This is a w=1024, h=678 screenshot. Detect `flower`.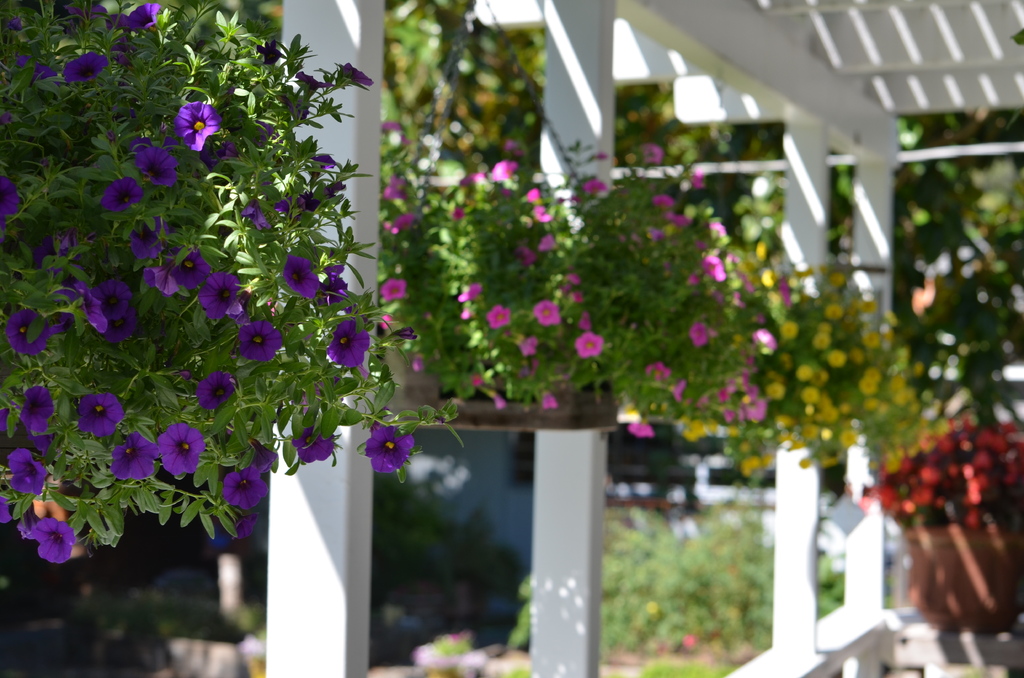
{"left": 6, "top": 306, "right": 47, "bottom": 357}.
